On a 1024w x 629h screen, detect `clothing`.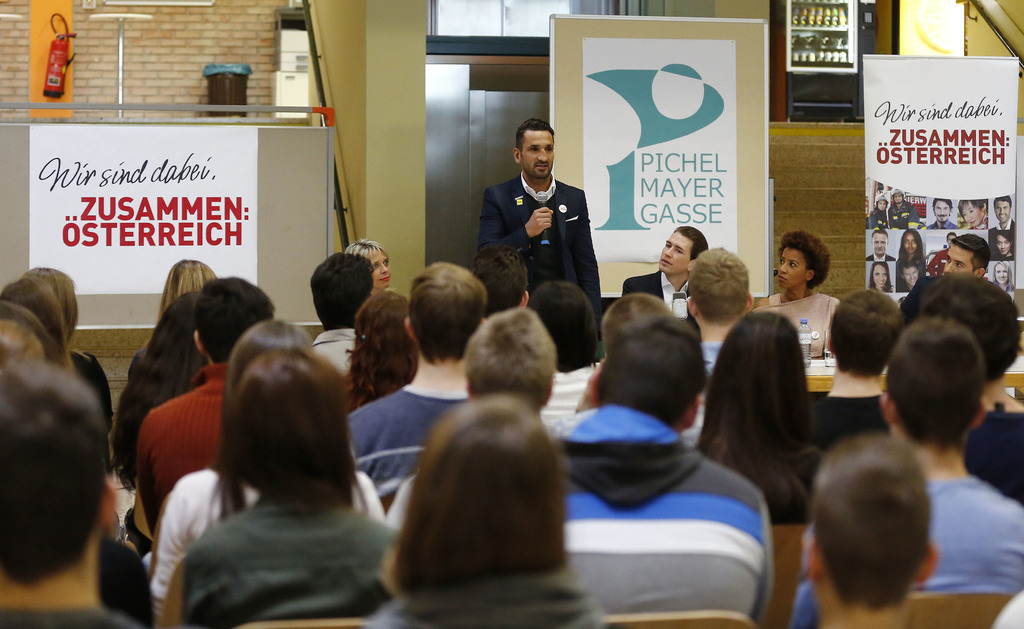
x1=810 y1=394 x2=887 y2=450.
